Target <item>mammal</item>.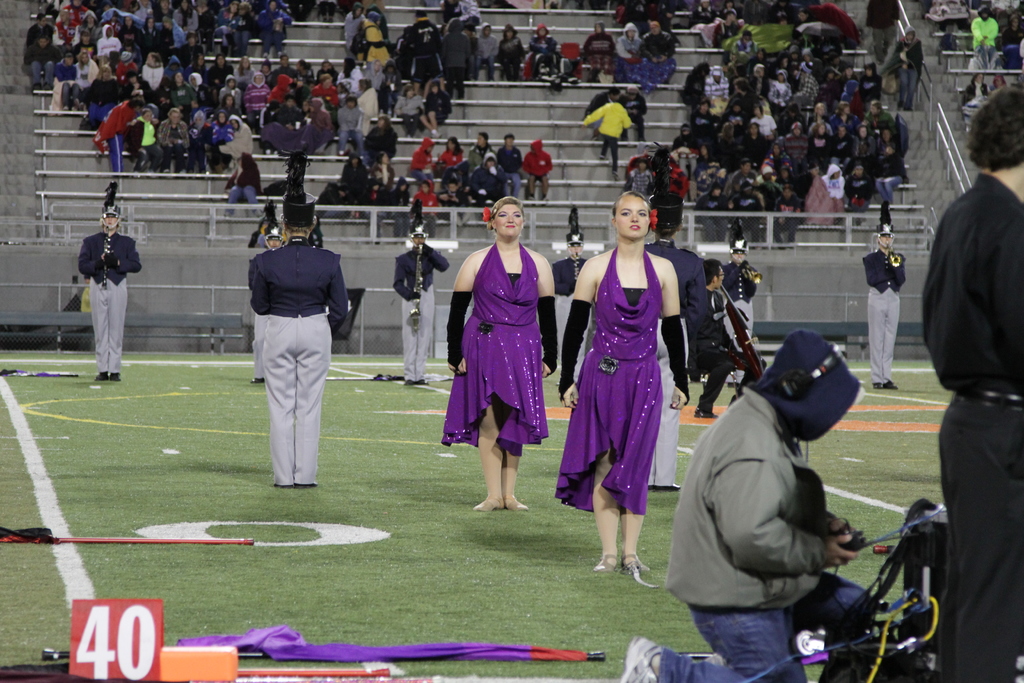
Target region: x1=557, y1=190, x2=691, y2=574.
